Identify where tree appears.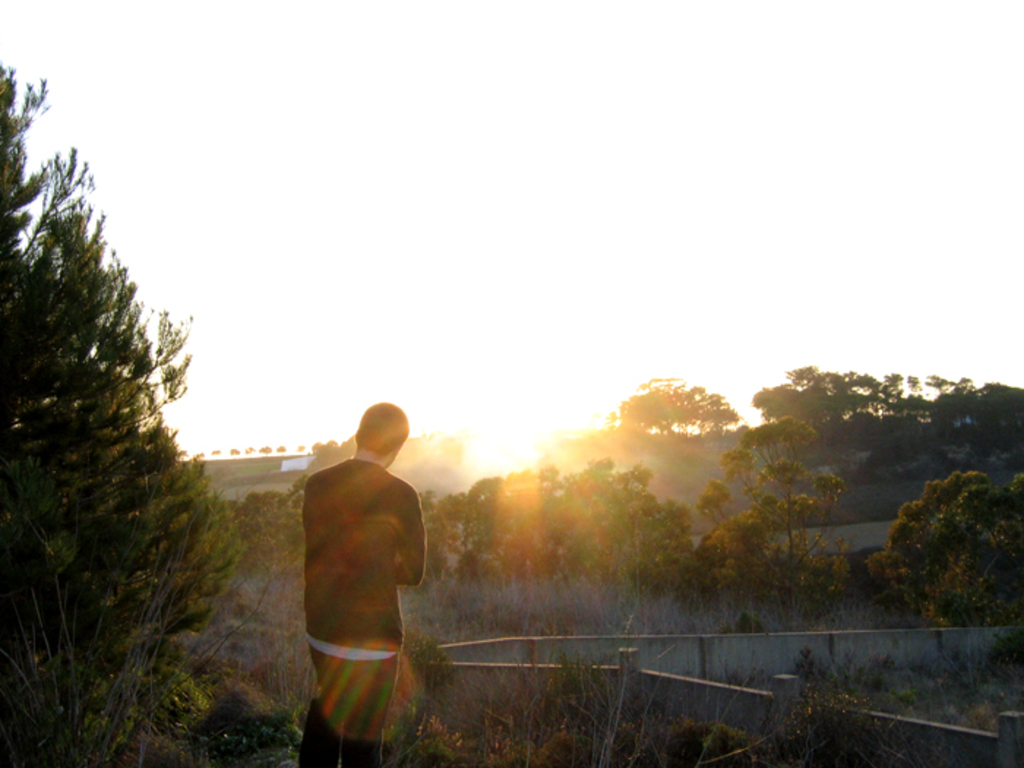
Appears at 13, 101, 219, 731.
